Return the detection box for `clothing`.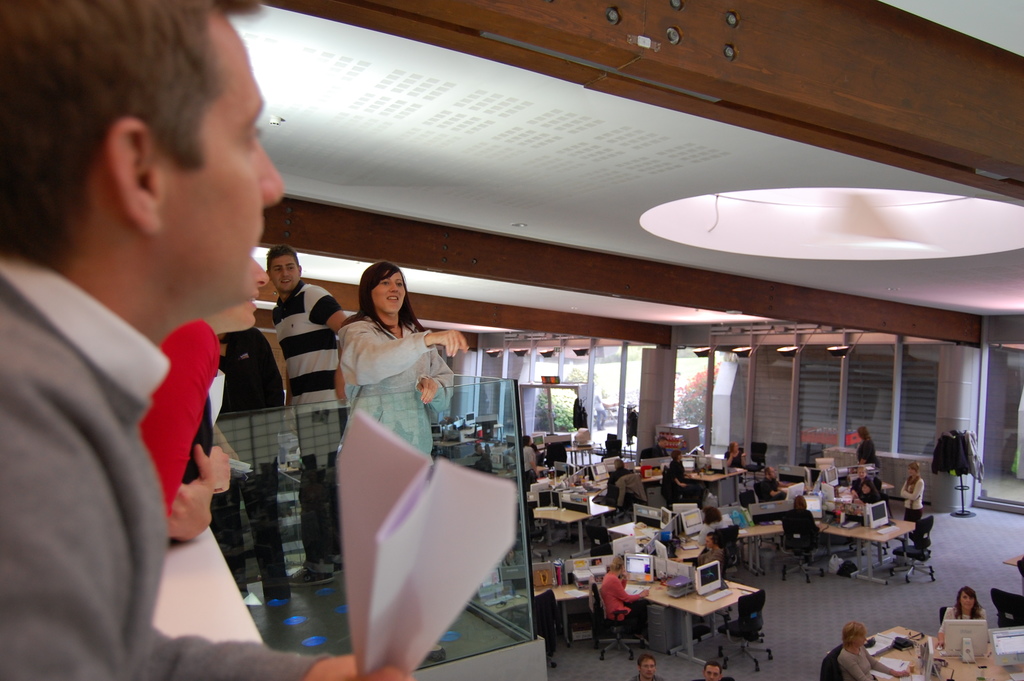
bbox=(724, 450, 742, 469).
